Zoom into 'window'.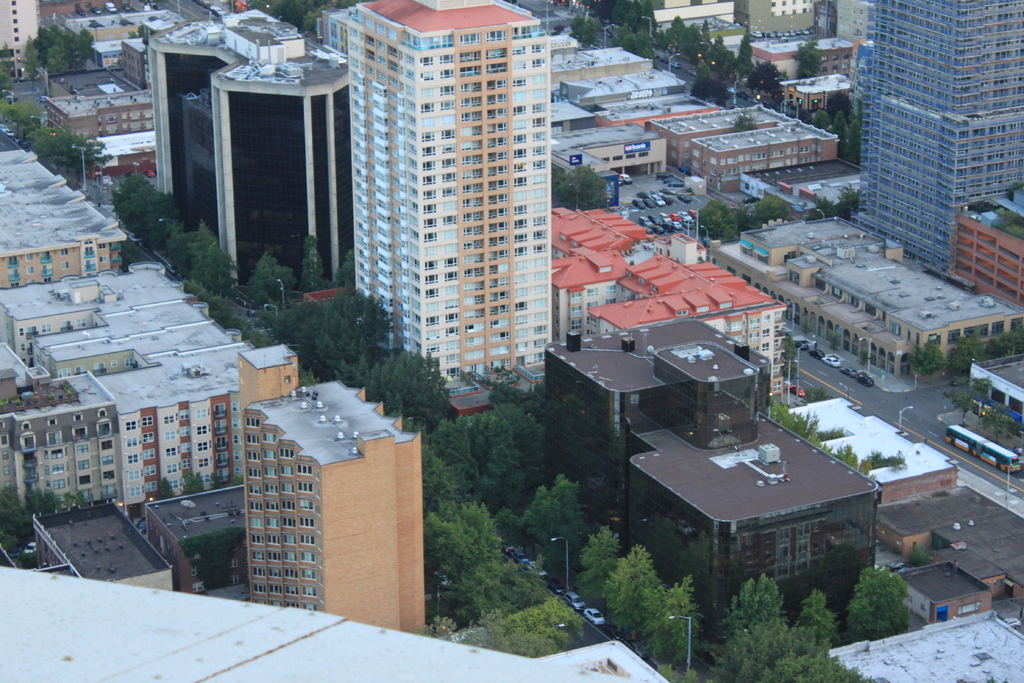
Zoom target: Rect(532, 160, 545, 167).
